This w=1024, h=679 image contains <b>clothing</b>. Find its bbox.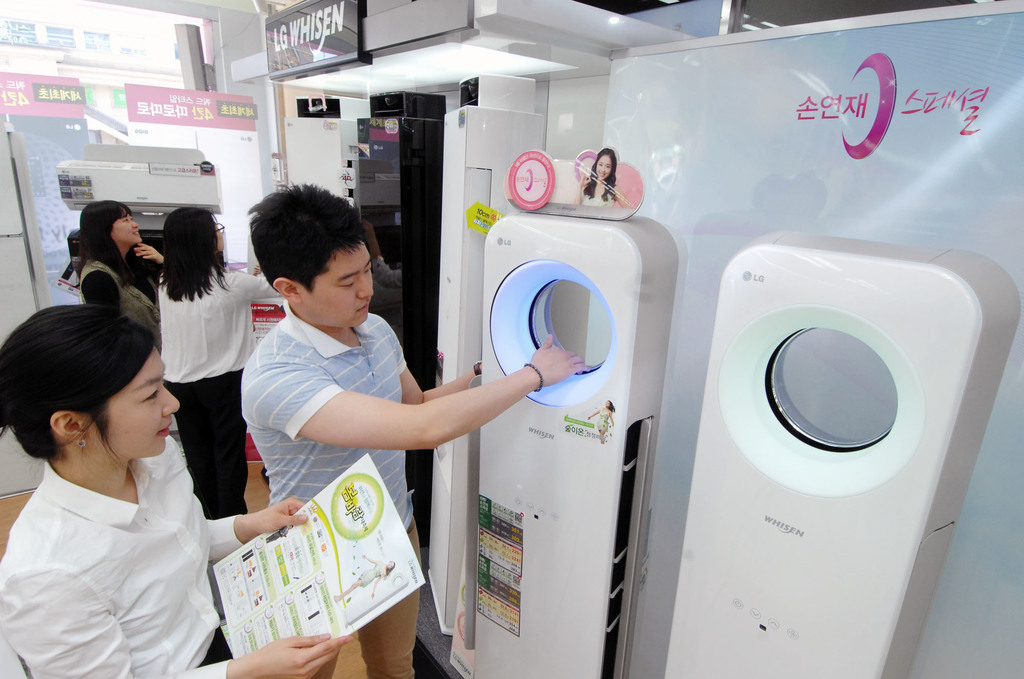
select_region(79, 255, 165, 386).
